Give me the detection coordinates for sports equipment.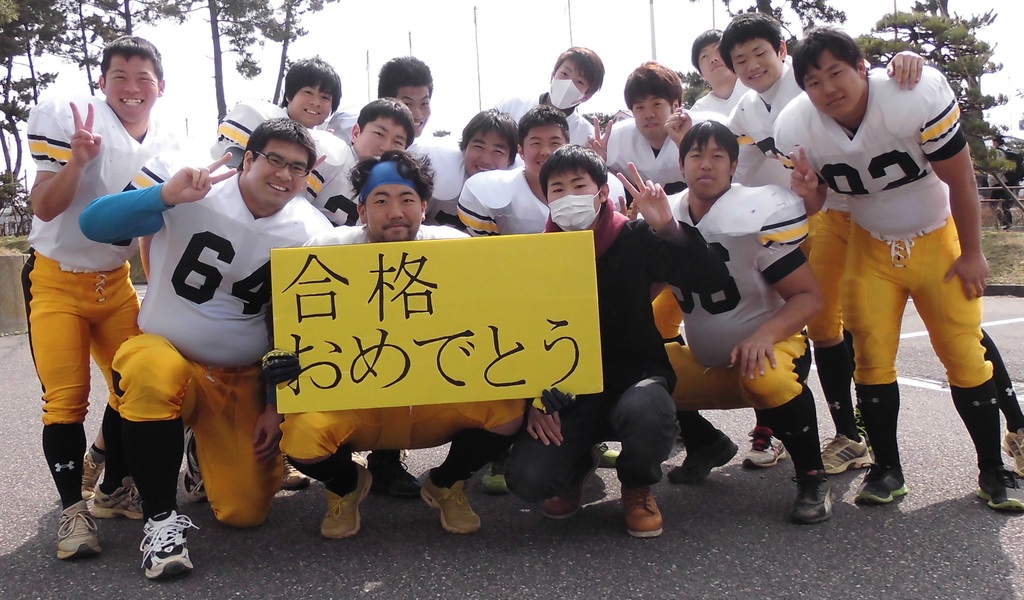
(53, 498, 103, 561).
